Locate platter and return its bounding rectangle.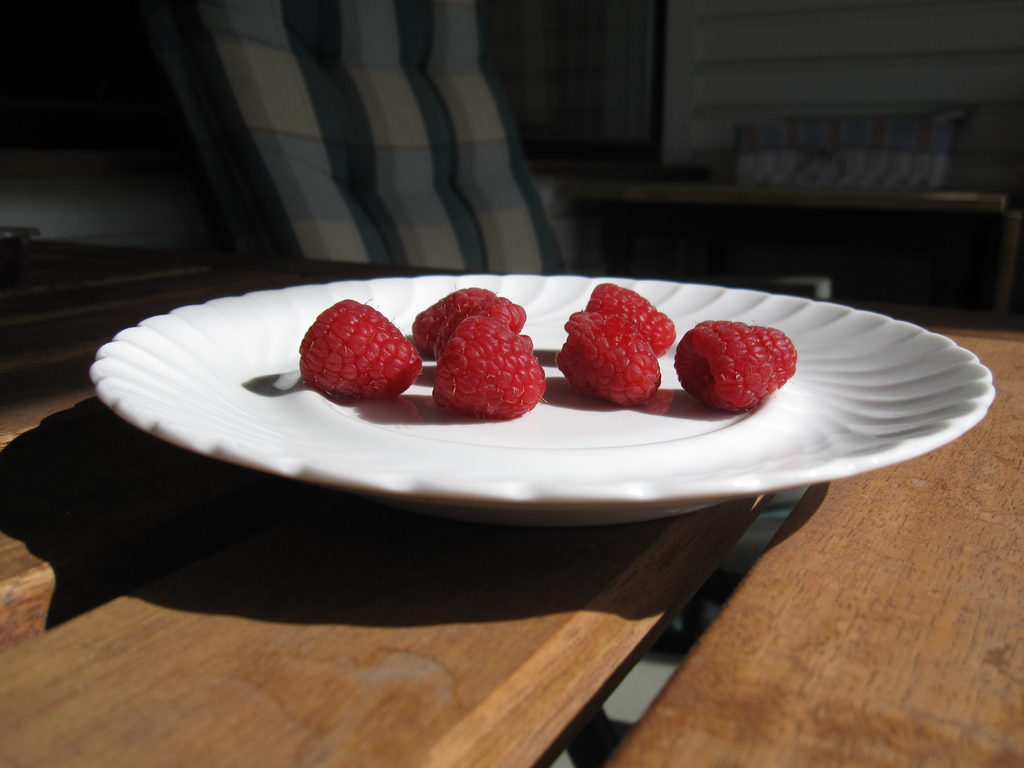
BBox(92, 273, 991, 529).
